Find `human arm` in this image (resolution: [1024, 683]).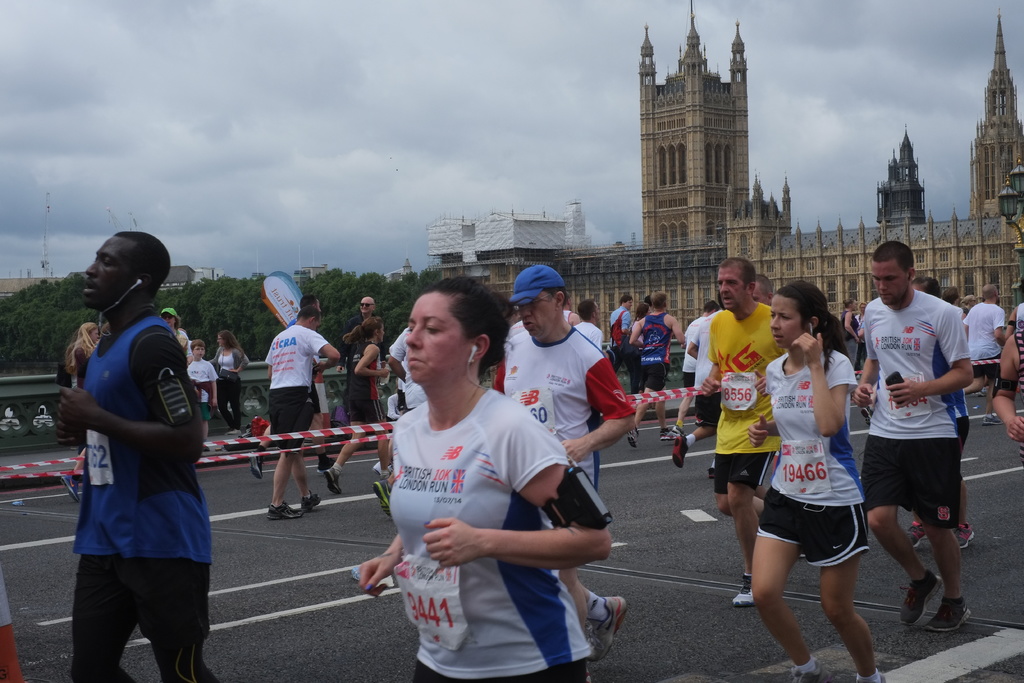
<region>746, 363, 796, 456</region>.
